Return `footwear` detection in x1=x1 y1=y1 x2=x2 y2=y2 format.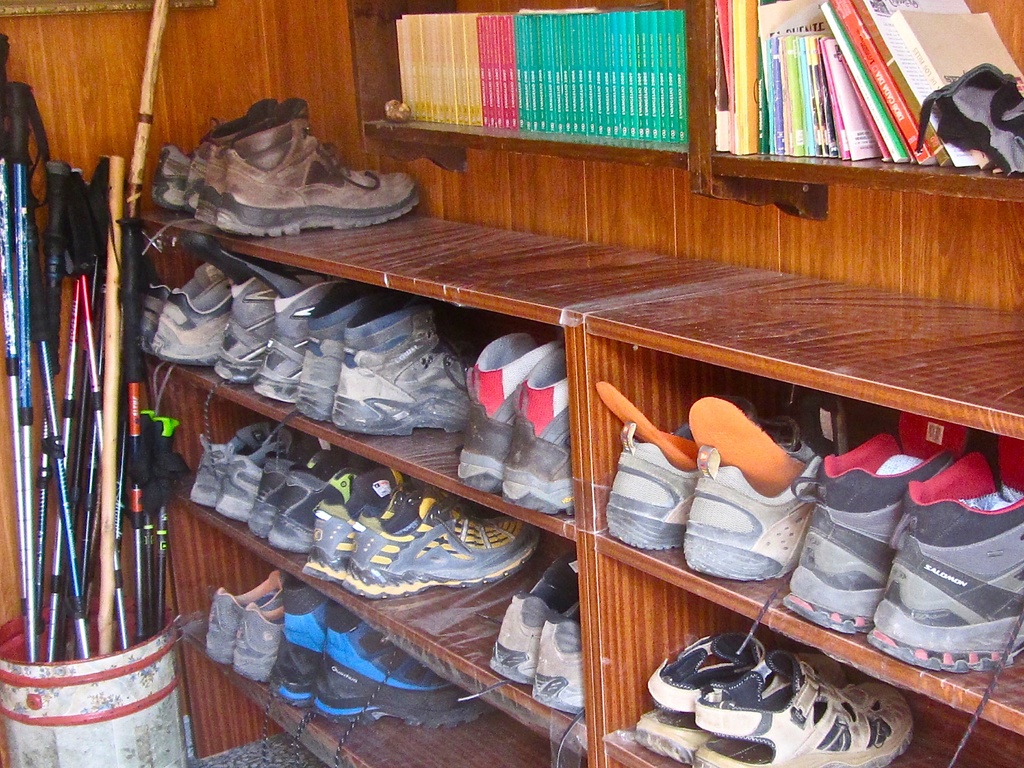
x1=867 y1=428 x2=1023 y2=678.
